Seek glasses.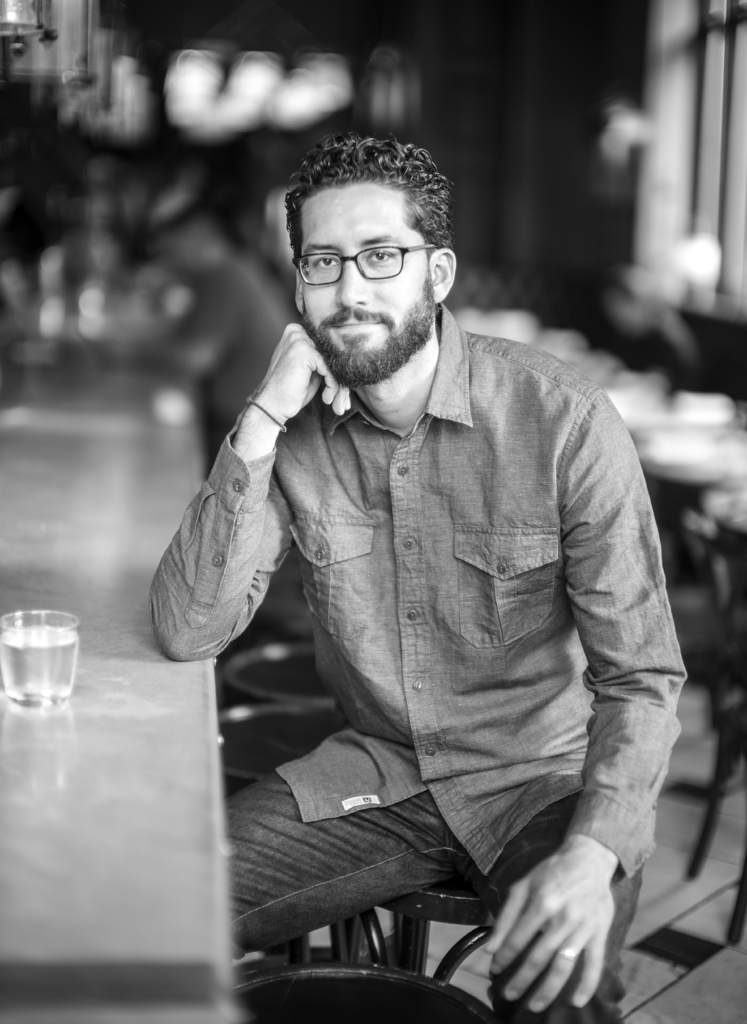
bbox(288, 243, 454, 282).
